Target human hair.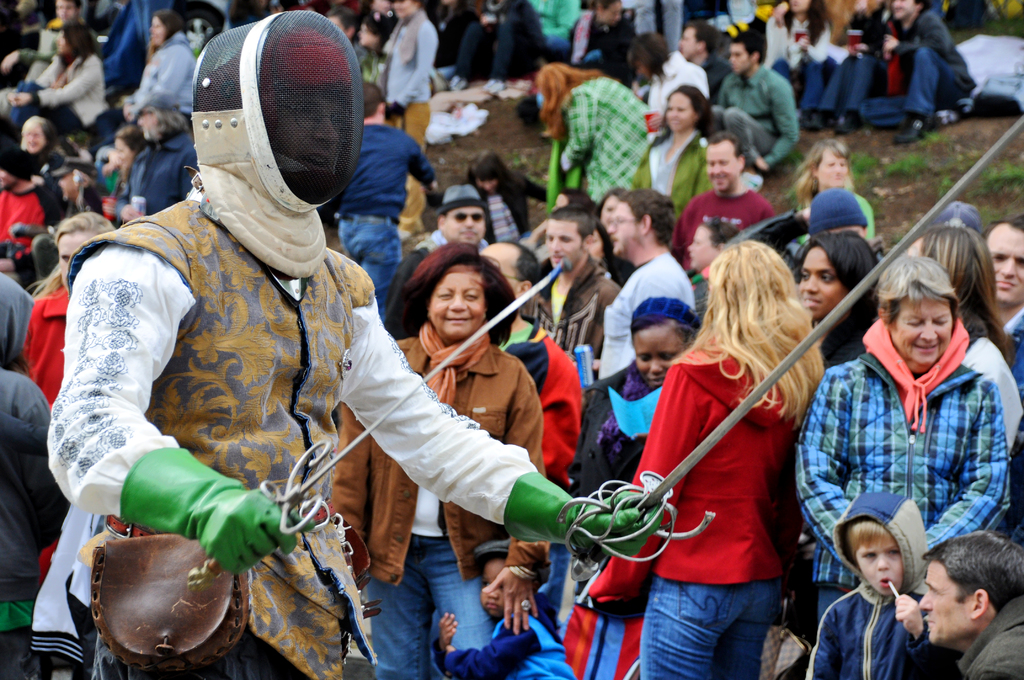
Target region: 114:124:152:184.
